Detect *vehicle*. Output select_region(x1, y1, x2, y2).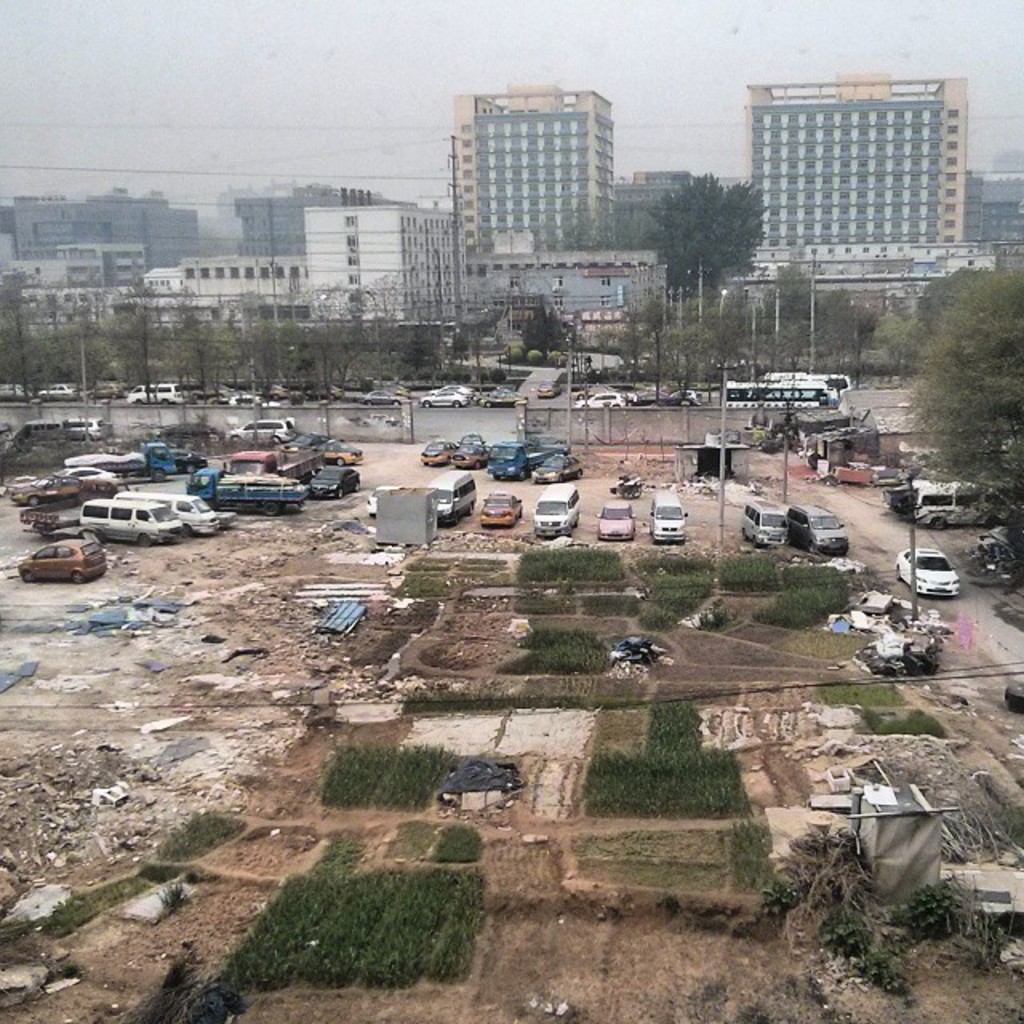
select_region(10, 526, 107, 584).
